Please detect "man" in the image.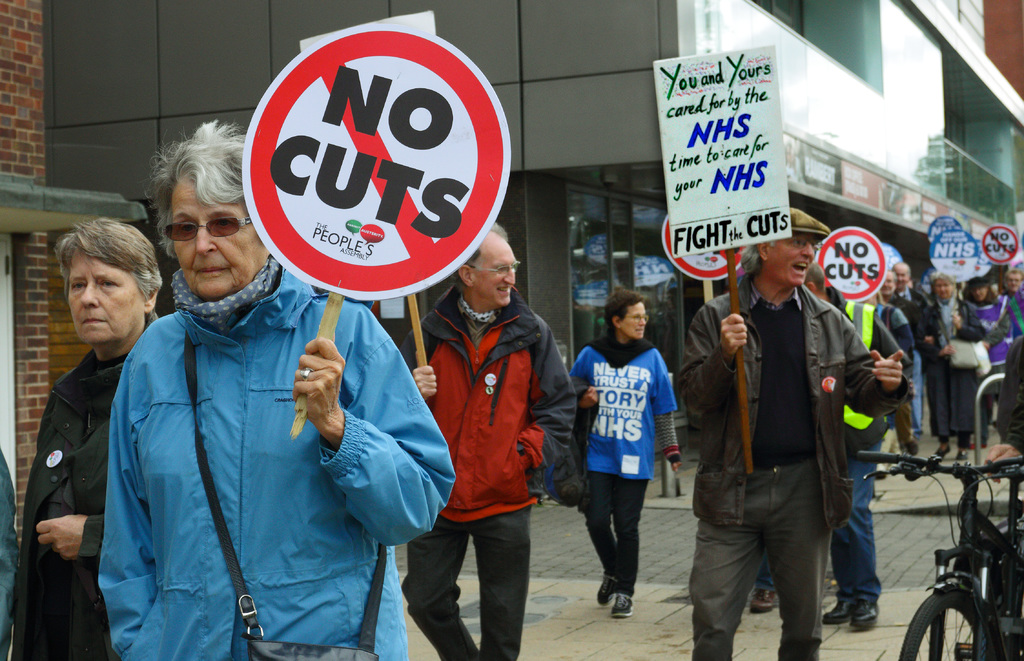
1000/265/1023/338.
